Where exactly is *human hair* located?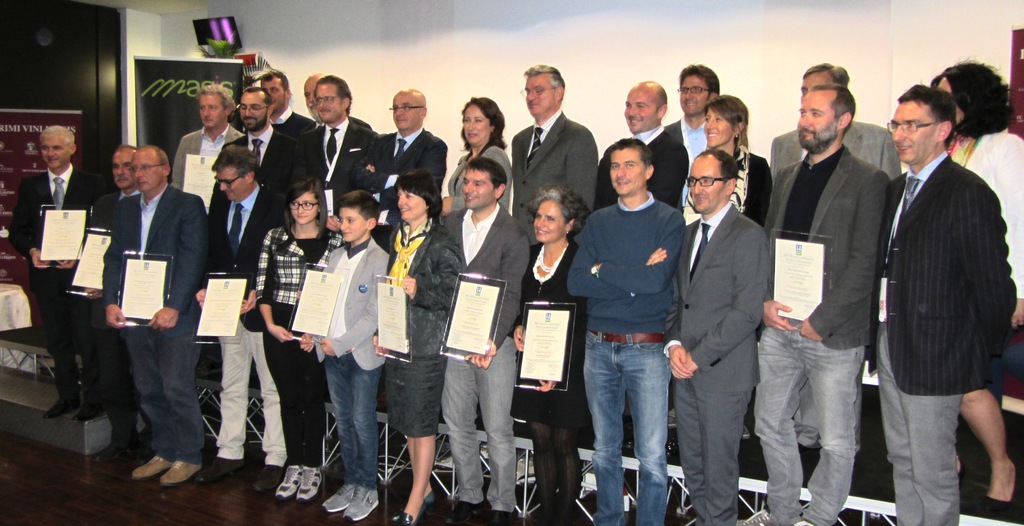
Its bounding box is 198 84 235 122.
